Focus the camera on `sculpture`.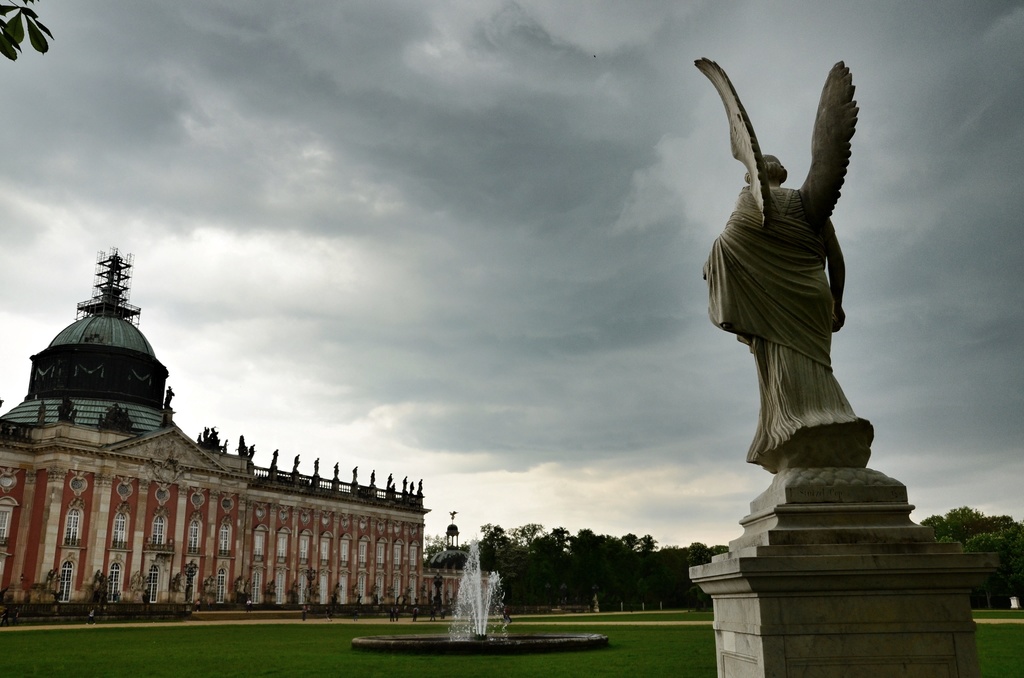
Focus region: x1=102 y1=403 x2=135 y2=436.
